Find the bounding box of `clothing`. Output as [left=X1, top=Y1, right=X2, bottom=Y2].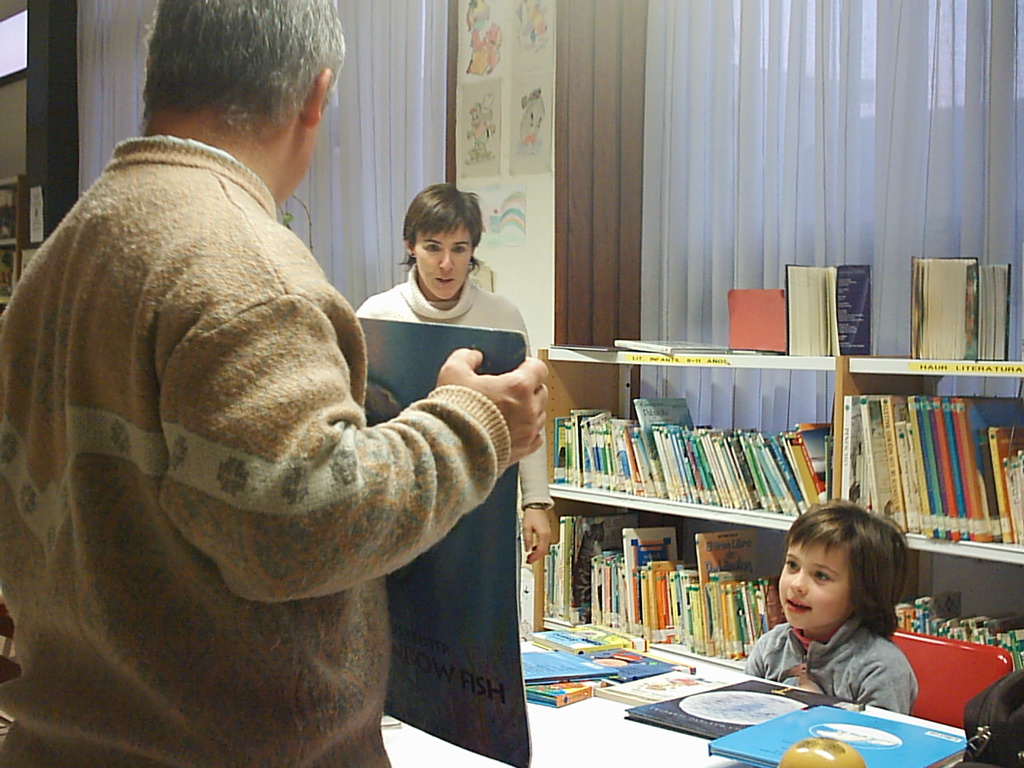
[left=5, top=93, right=497, bottom=750].
